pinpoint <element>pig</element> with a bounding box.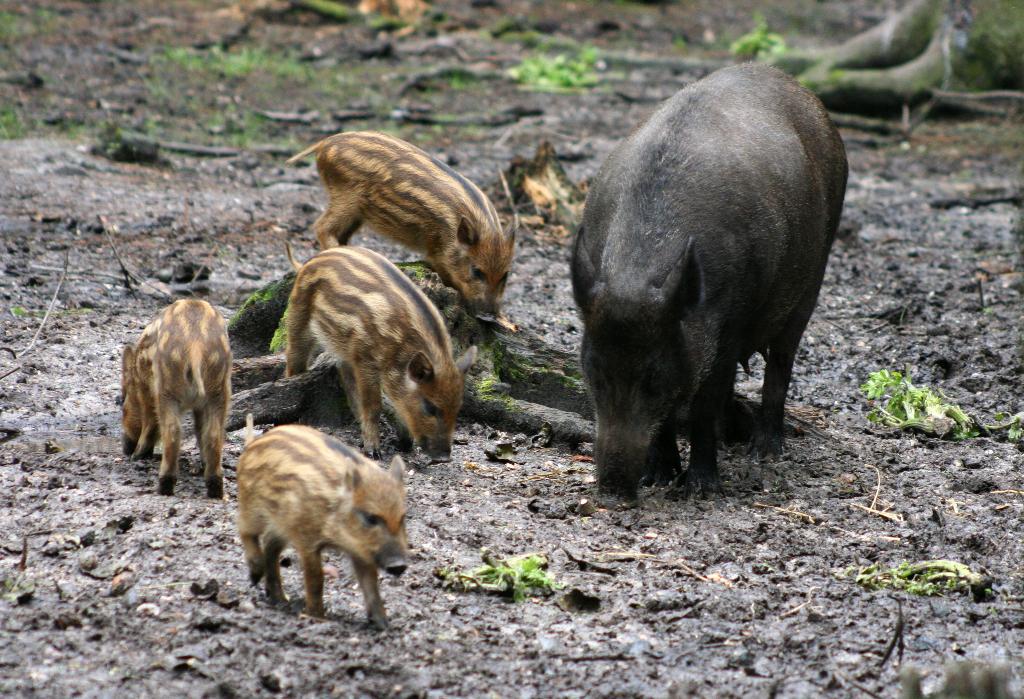
282:129:518:323.
